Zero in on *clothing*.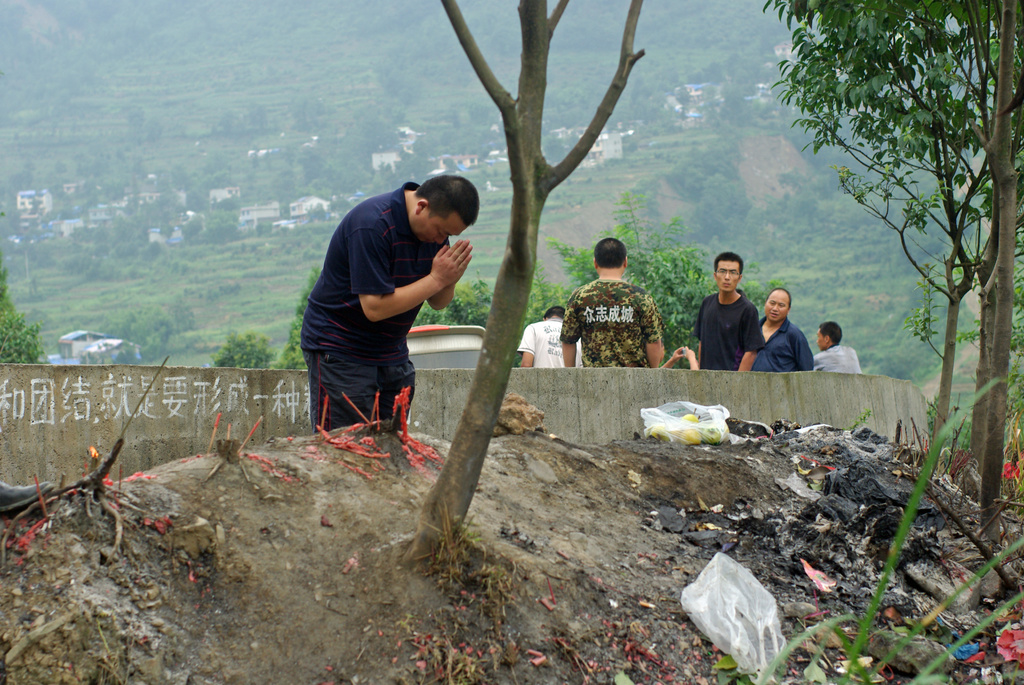
Zeroed in: 511 321 586 370.
